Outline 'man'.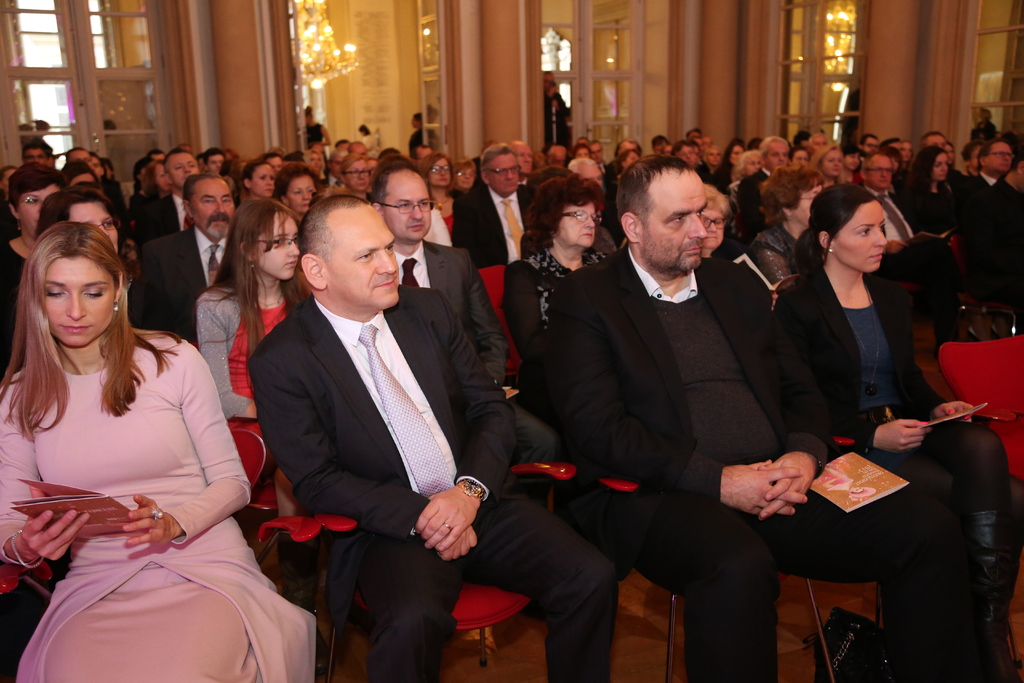
Outline: <box>323,149,351,190</box>.
